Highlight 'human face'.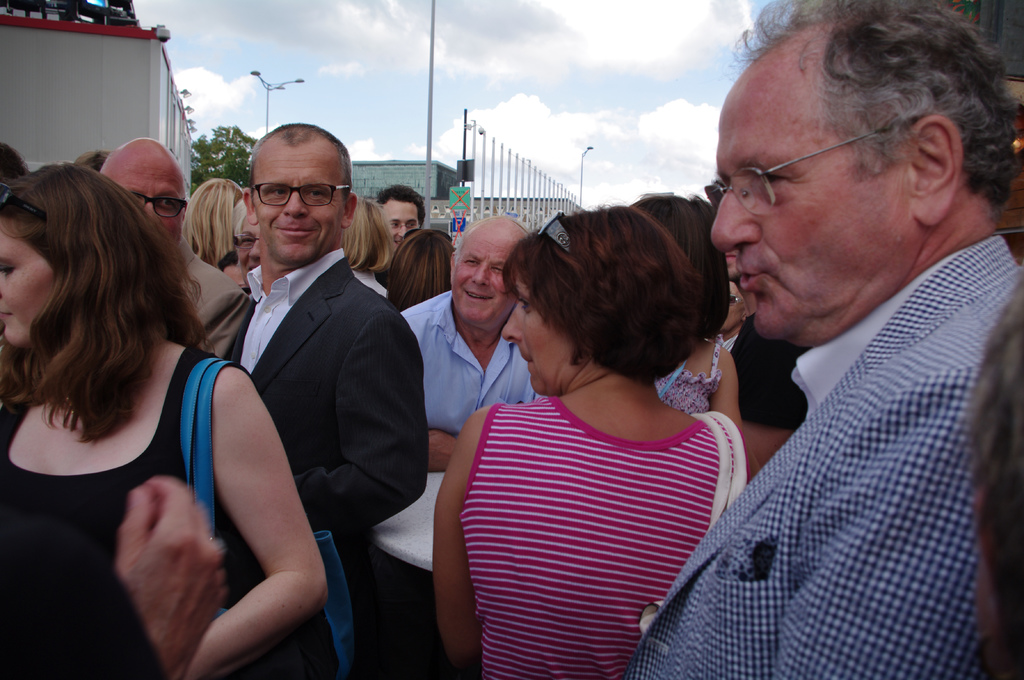
Highlighted region: box=[106, 159, 185, 242].
